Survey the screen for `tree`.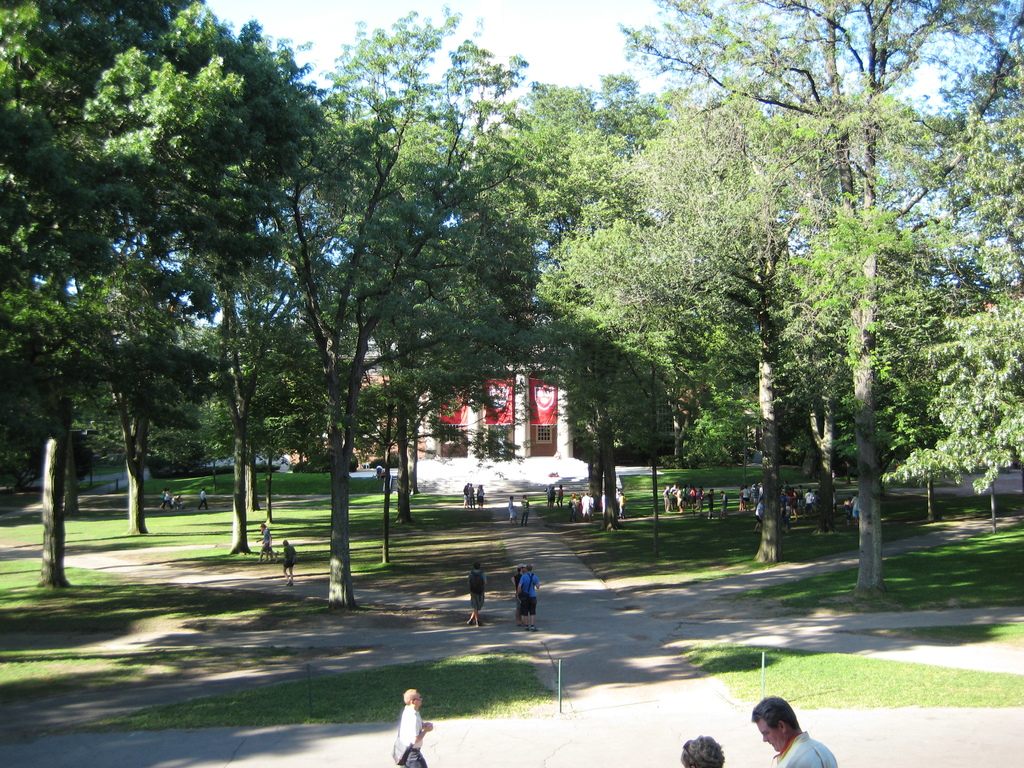
Survey found: x1=272 y1=0 x2=529 y2=611.
